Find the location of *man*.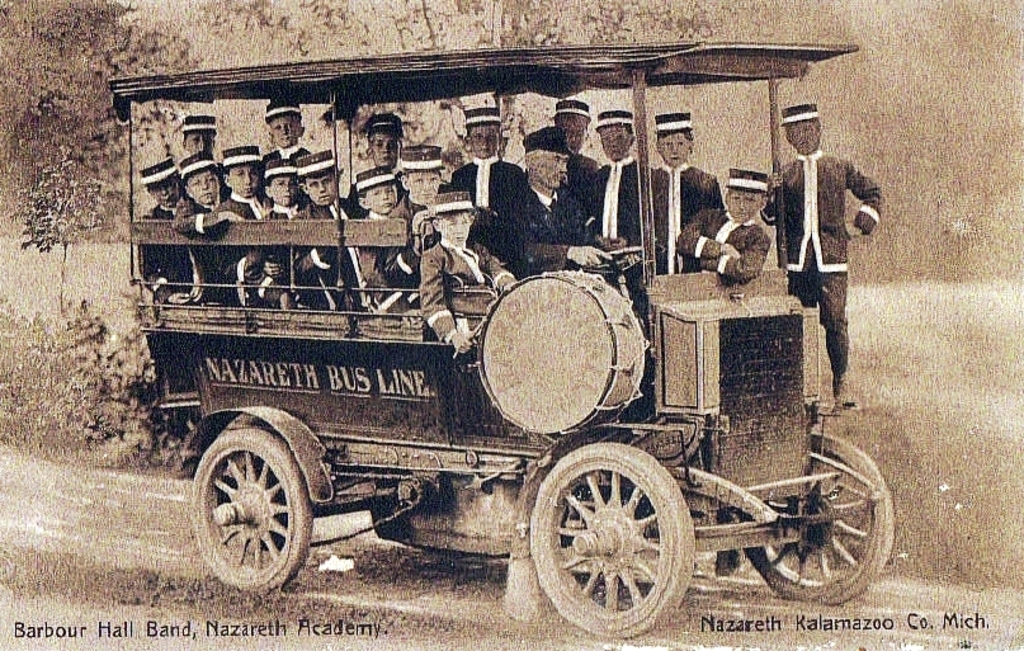
Location: detection(780, 85, 876, 416).
